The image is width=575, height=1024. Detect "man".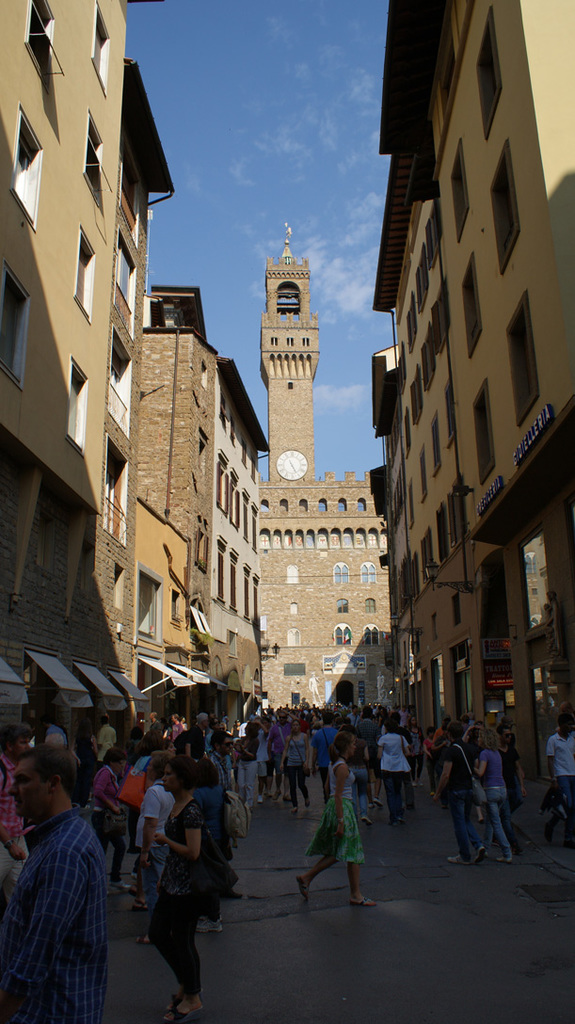
Detection: 309,712,341,802.
